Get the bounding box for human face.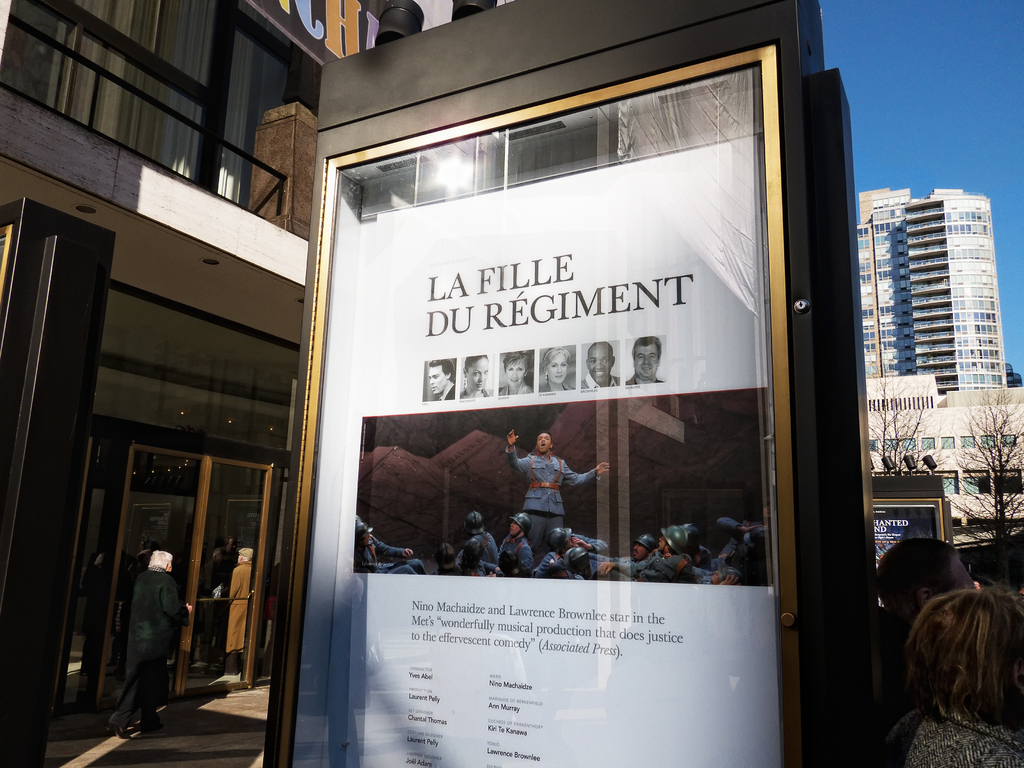
bbox=[469, 355, 488, 390].
